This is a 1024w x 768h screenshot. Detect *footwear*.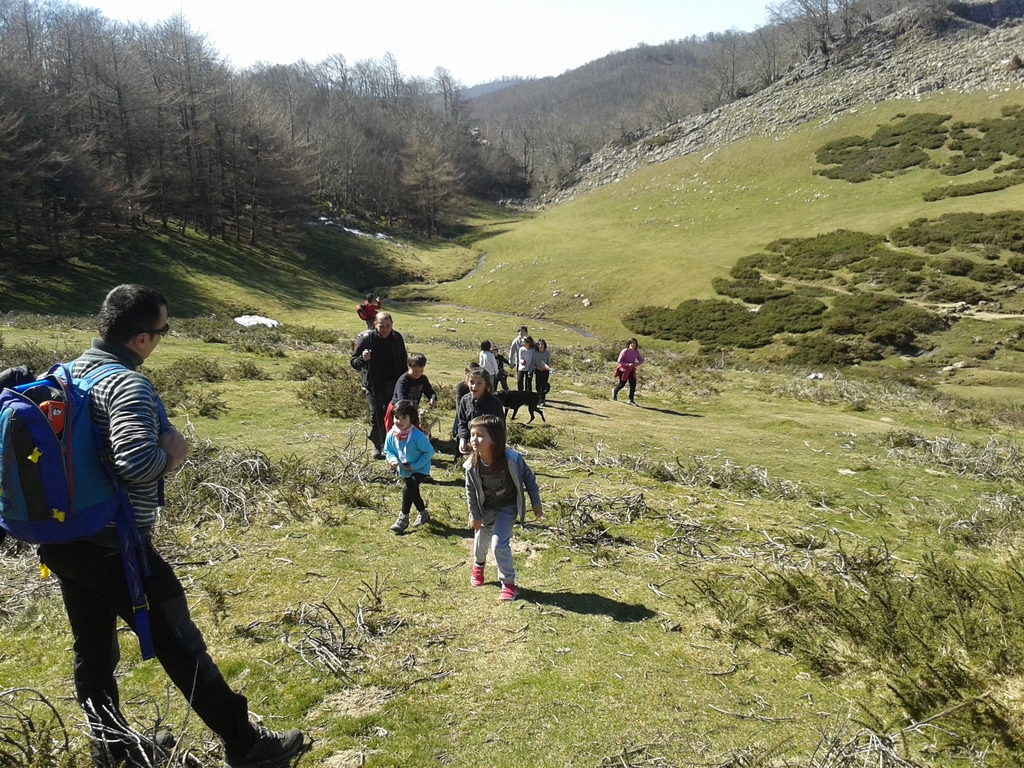
{"left": 467, "top": 560, "right": 486, "bottom": 590}.
